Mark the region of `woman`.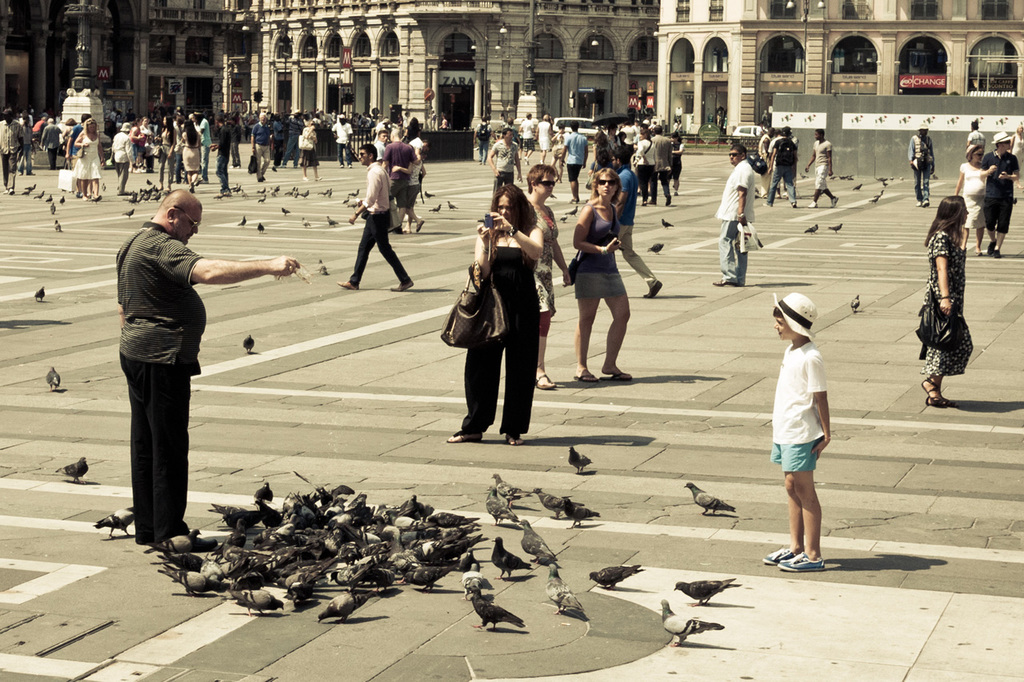
Region: box=[570, 166, 631, 385].
